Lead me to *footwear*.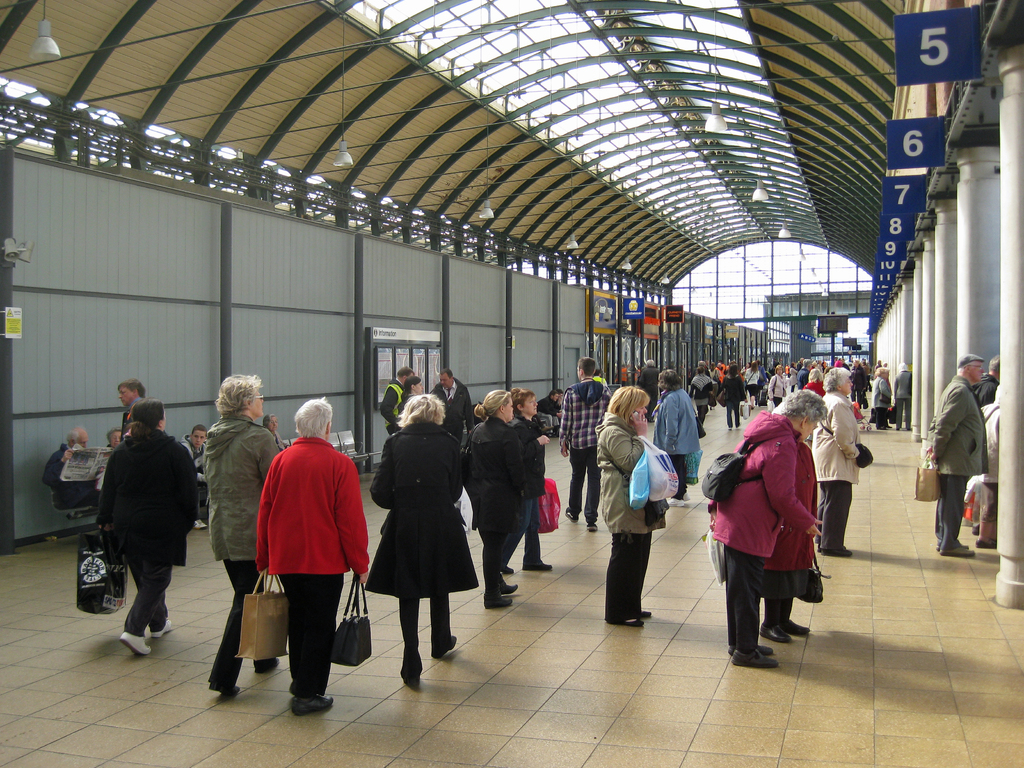
Lead to {"left": 120, "top": 630, "right": 152, "bottom": 657}.
